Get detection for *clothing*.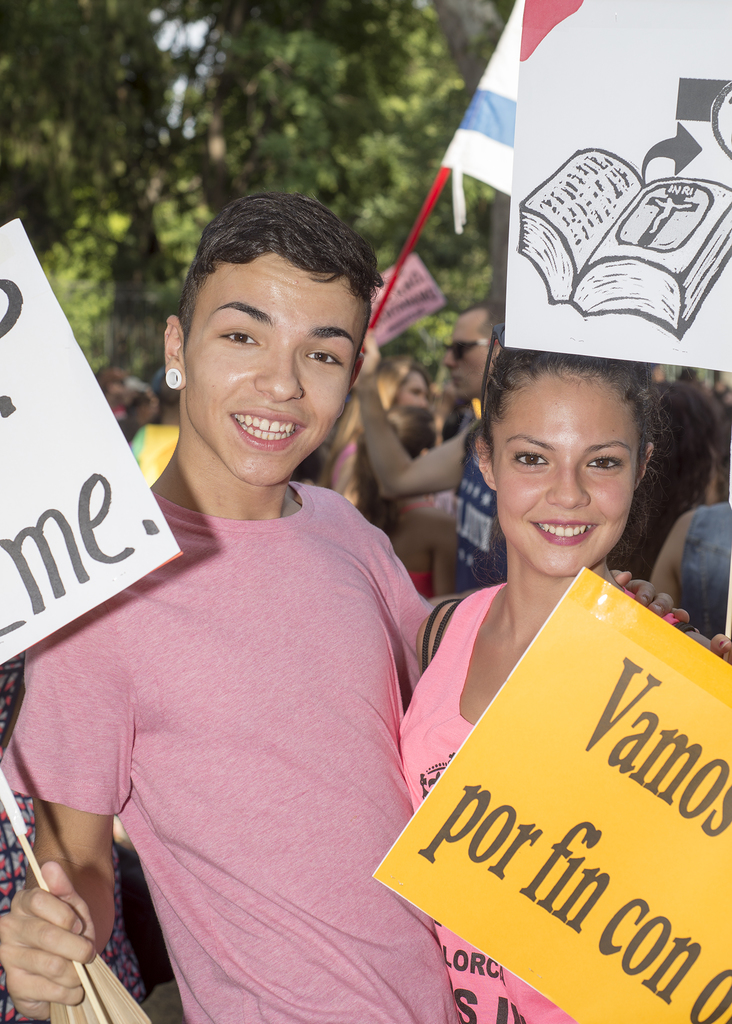
Detection: (left=0, top=652, right=145, bottom=1023).
